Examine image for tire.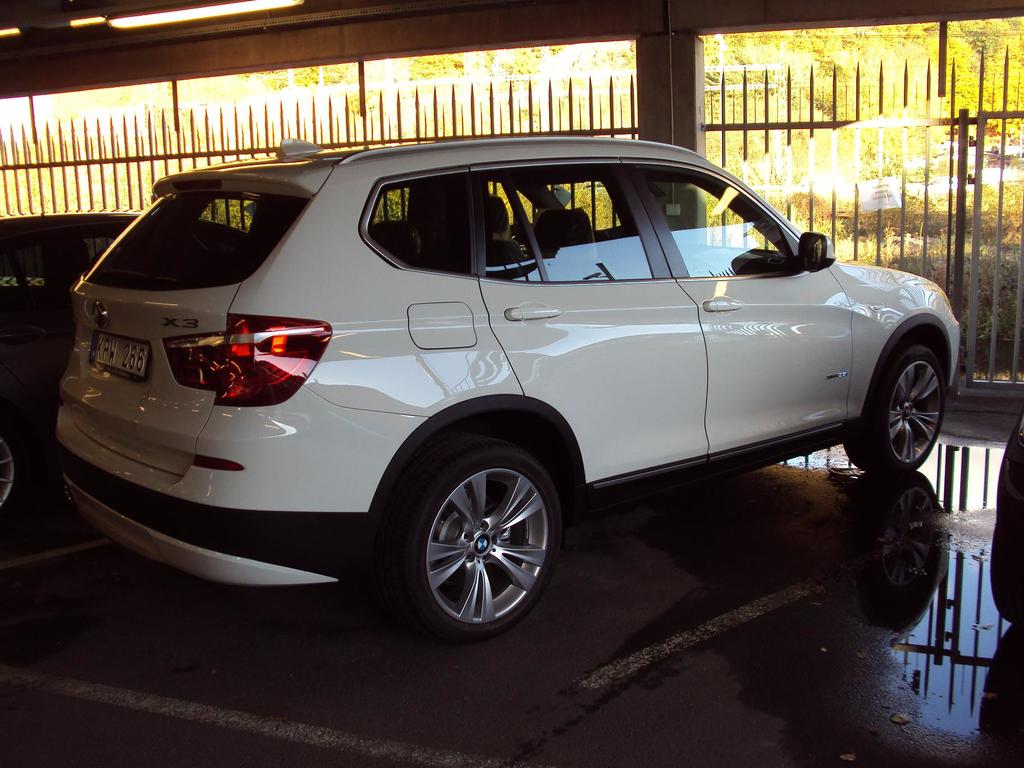
Examination result: 396 447 562 636.
